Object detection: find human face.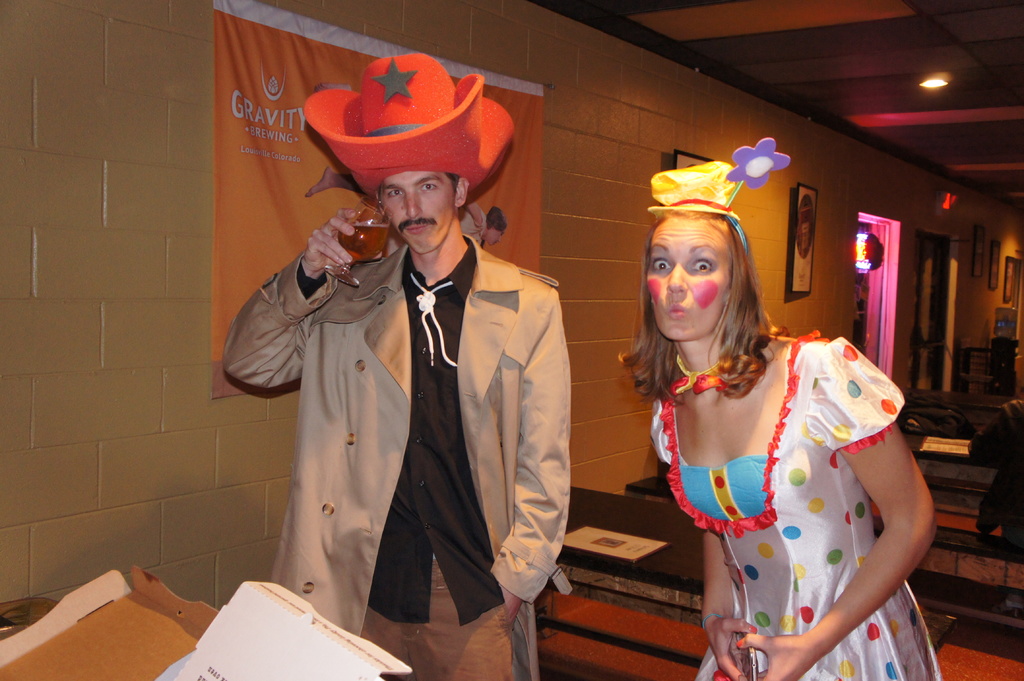
BBox(378, 172, 455, 255).
